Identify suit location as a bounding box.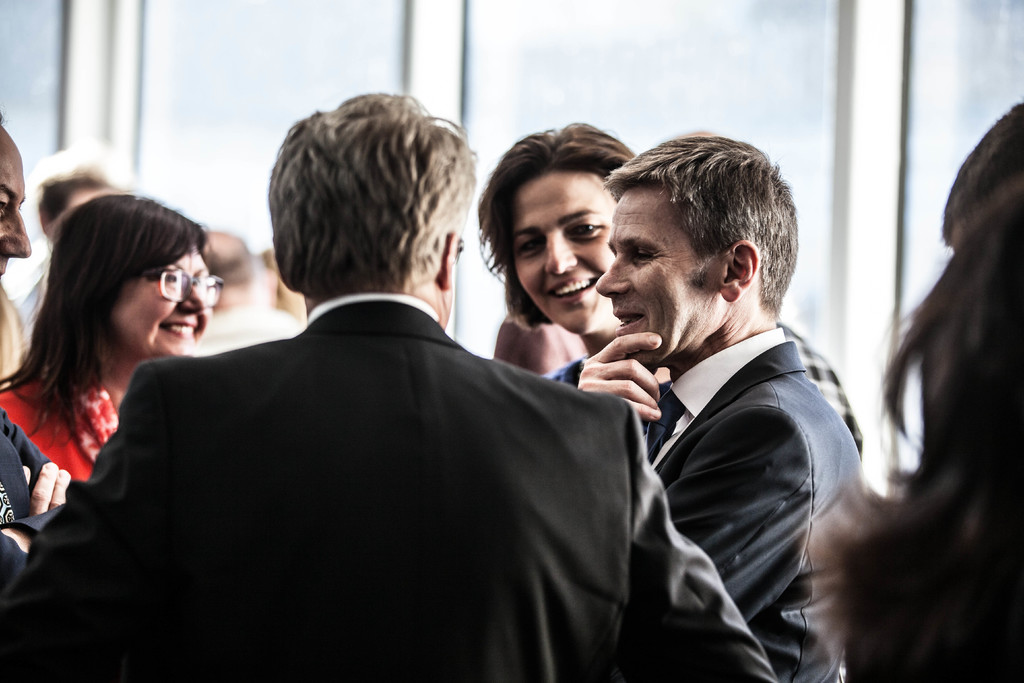
[left=641, top=328, right=866, bottom=682].
